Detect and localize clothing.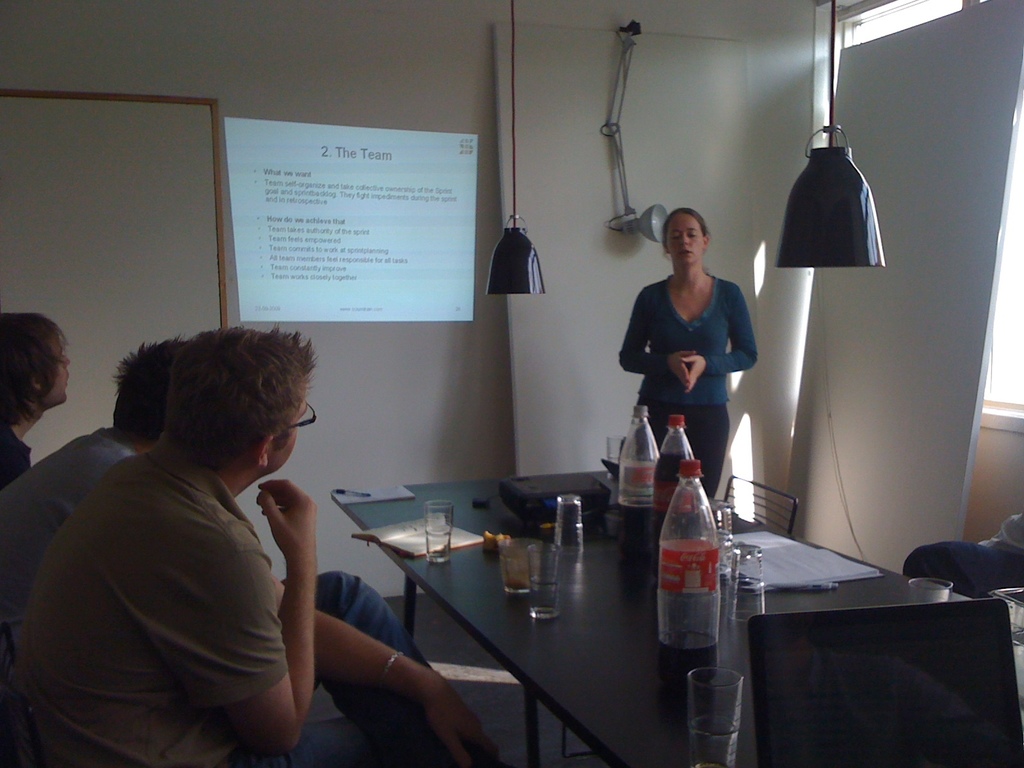
Localized at detection(0, 425, 134, 699).
